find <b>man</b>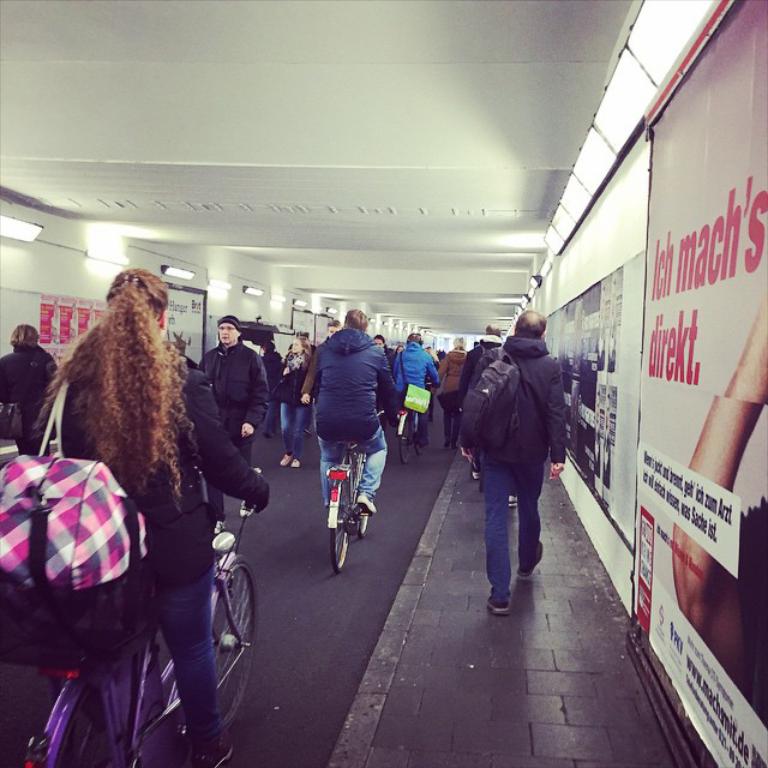
pyautogui.locateOnScreen(316, 307, 386, 522)
